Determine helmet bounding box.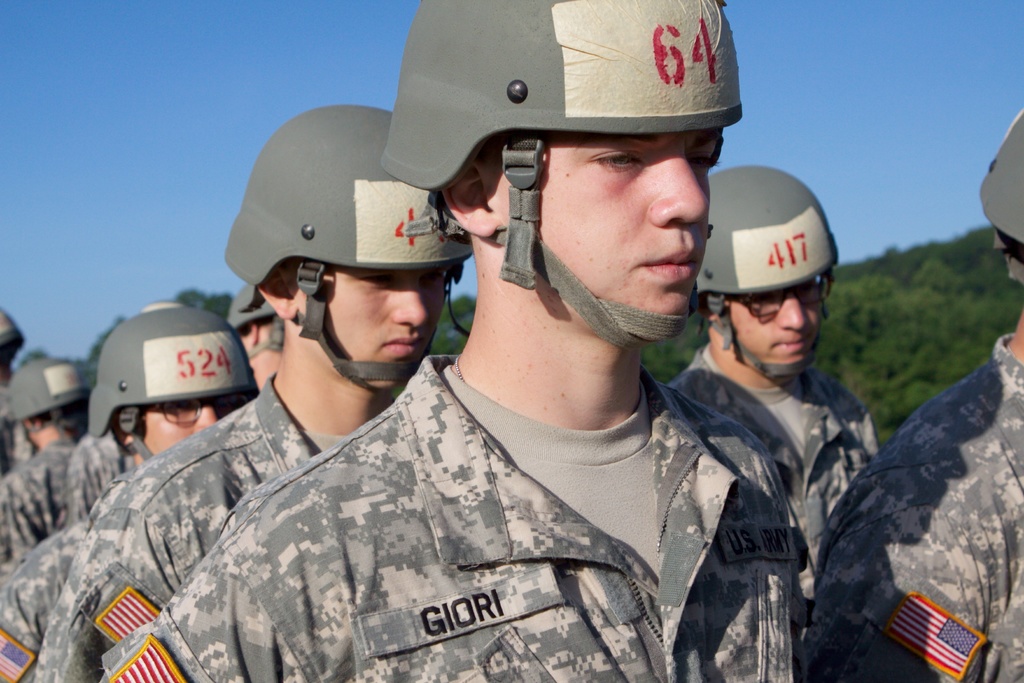
Determined: box=[97, 316, 243, 461].
